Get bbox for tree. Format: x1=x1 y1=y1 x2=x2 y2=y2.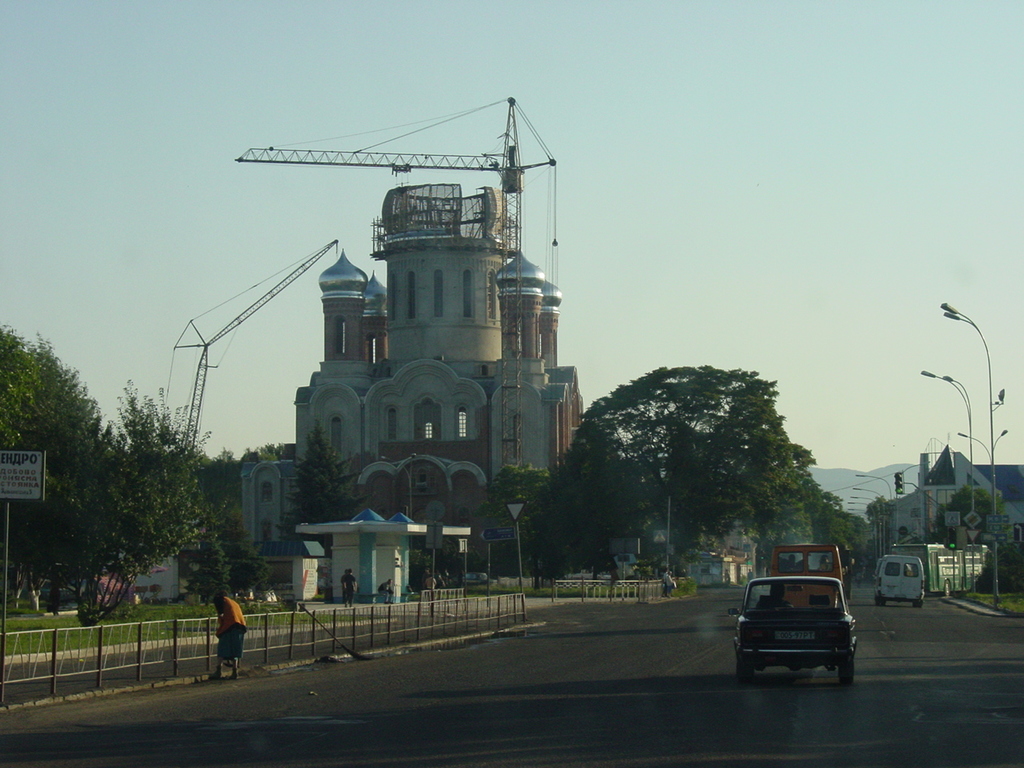
x1=809 y1=484 x2=845 y2=550.
